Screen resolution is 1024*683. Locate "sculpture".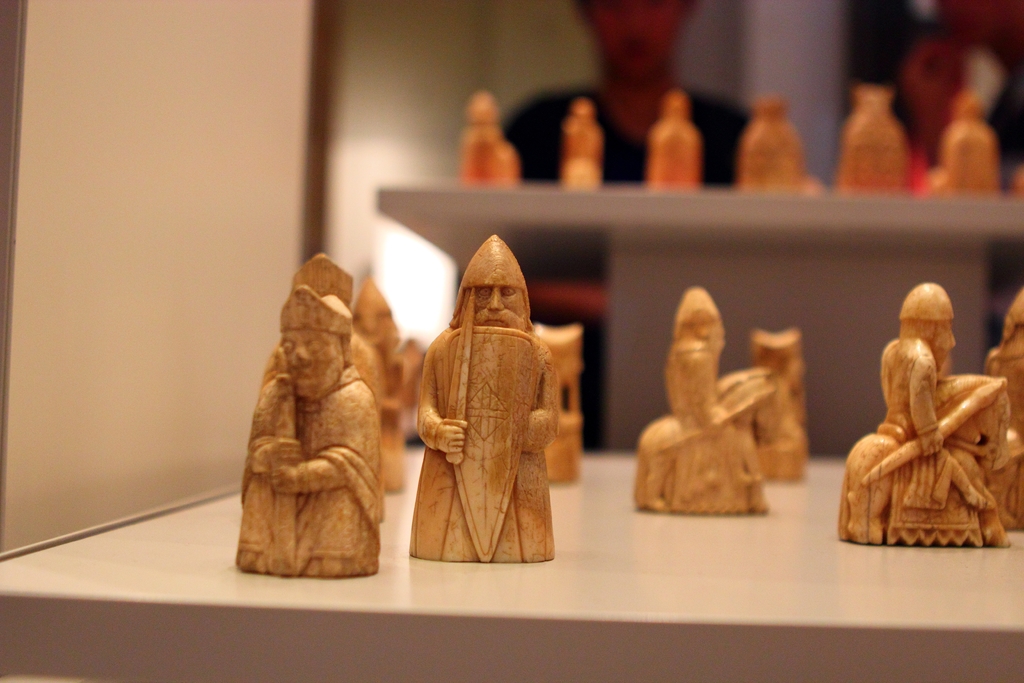
rect(404, 234, 567, 565).
